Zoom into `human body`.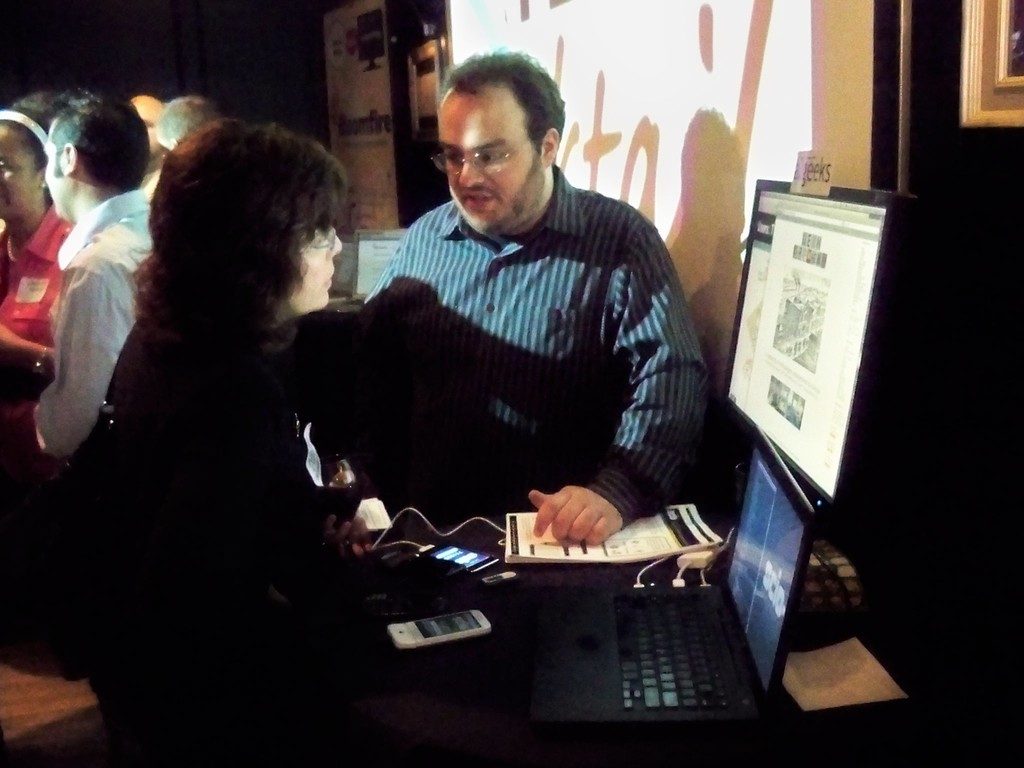
Zoom target: l=359, t=48, r=707, b=548.
